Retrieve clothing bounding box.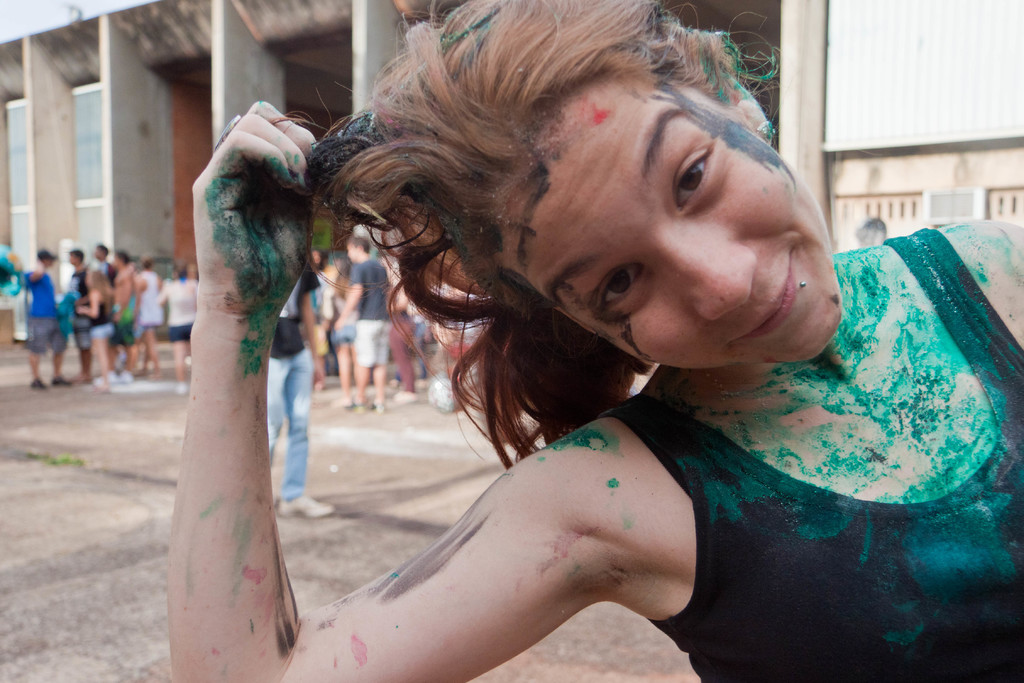
Bounding box: <bbox>118, 291, 137, 341</bbox>.
